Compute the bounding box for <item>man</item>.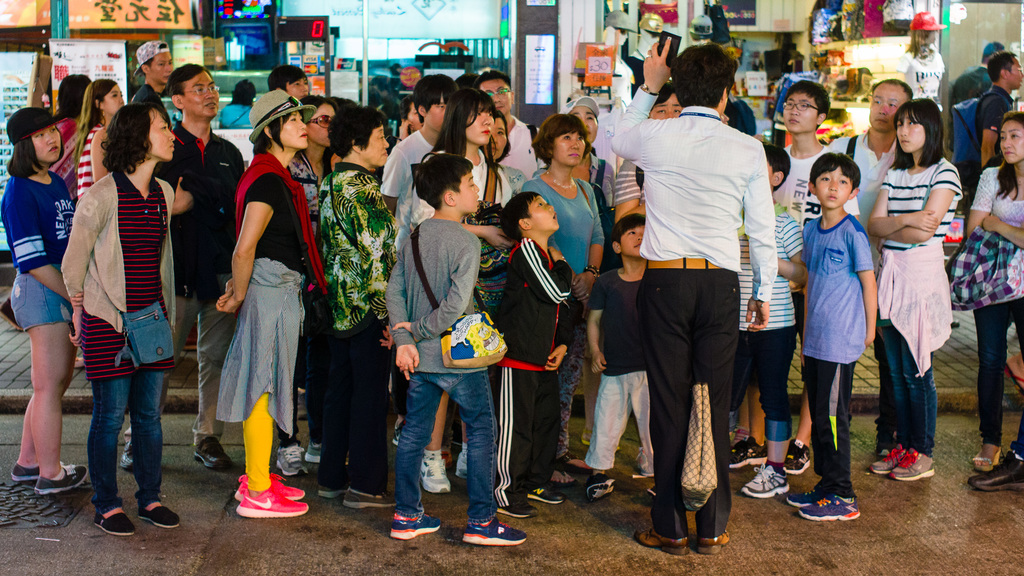
621,83,778,547.
